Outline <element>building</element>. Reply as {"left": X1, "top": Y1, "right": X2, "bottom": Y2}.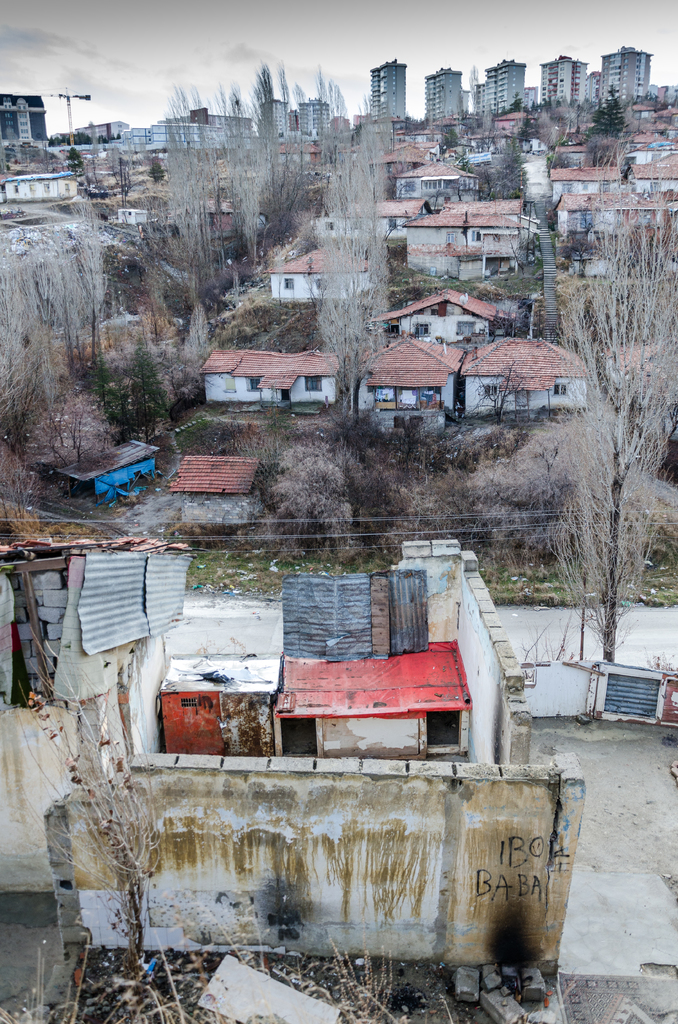
{"left": 424, "top": 70, "right": 460, "bottom": 120}.
